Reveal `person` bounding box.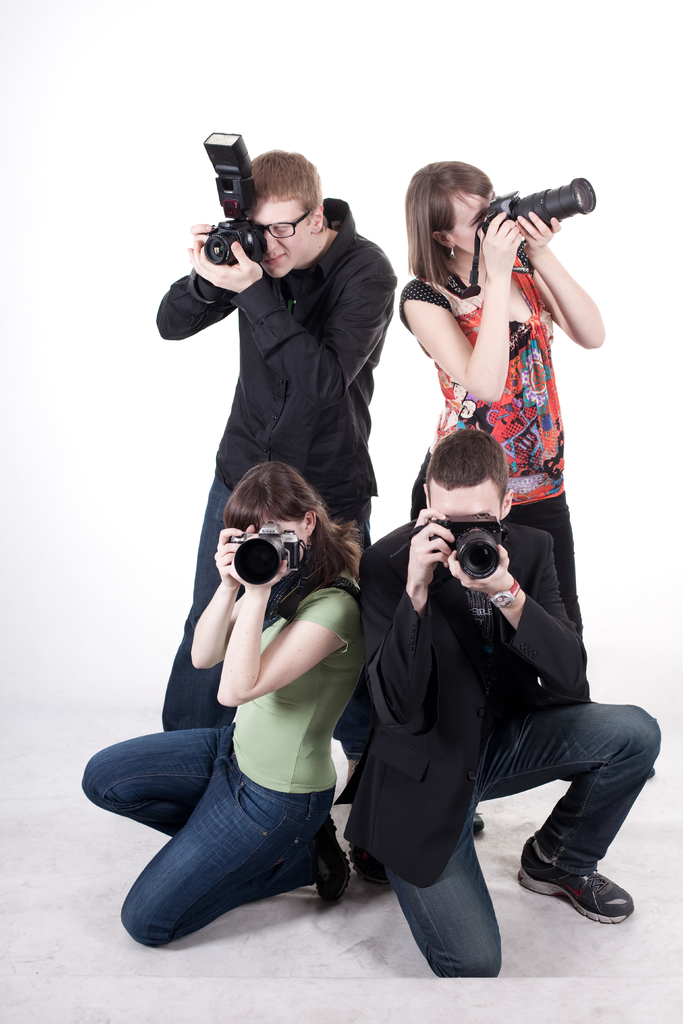
Revealed: (left=399, top=161, right=611, bottom=666).
